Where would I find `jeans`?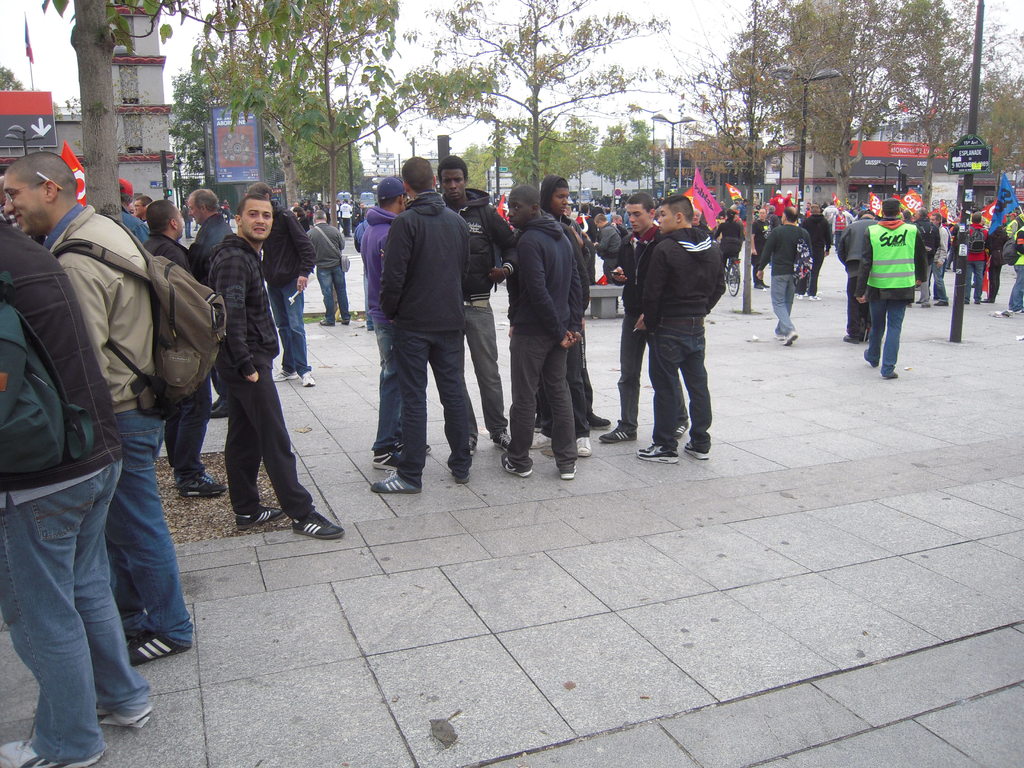
At {"left": 846, "top": 300, "right": 909, "bottom": 365}.
